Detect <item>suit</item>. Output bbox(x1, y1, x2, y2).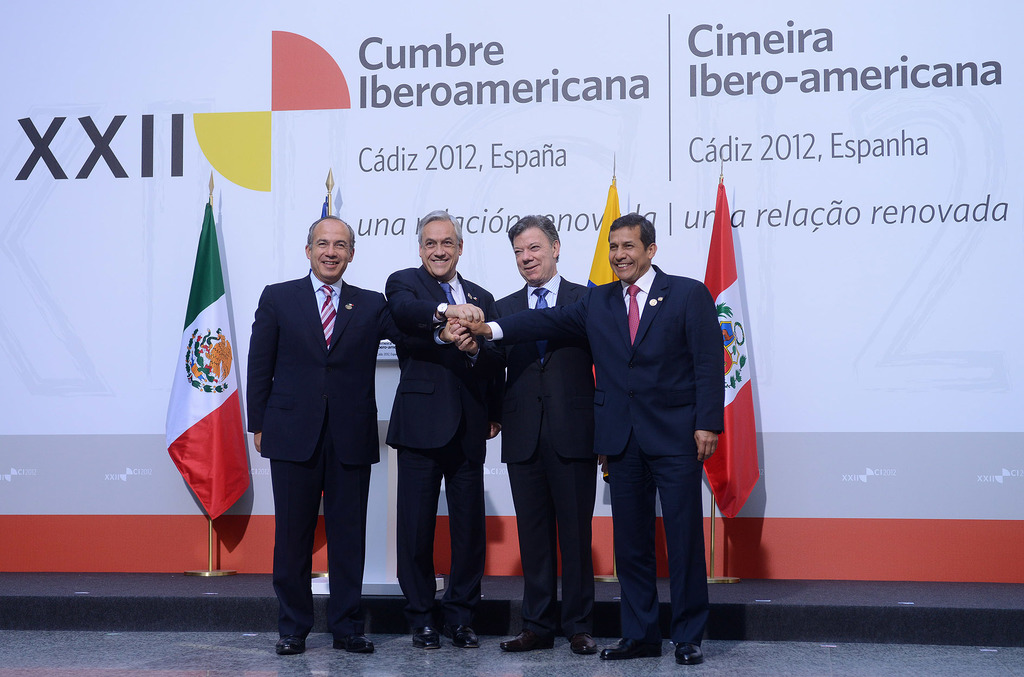
bbox(383, 261, 508, 630).
